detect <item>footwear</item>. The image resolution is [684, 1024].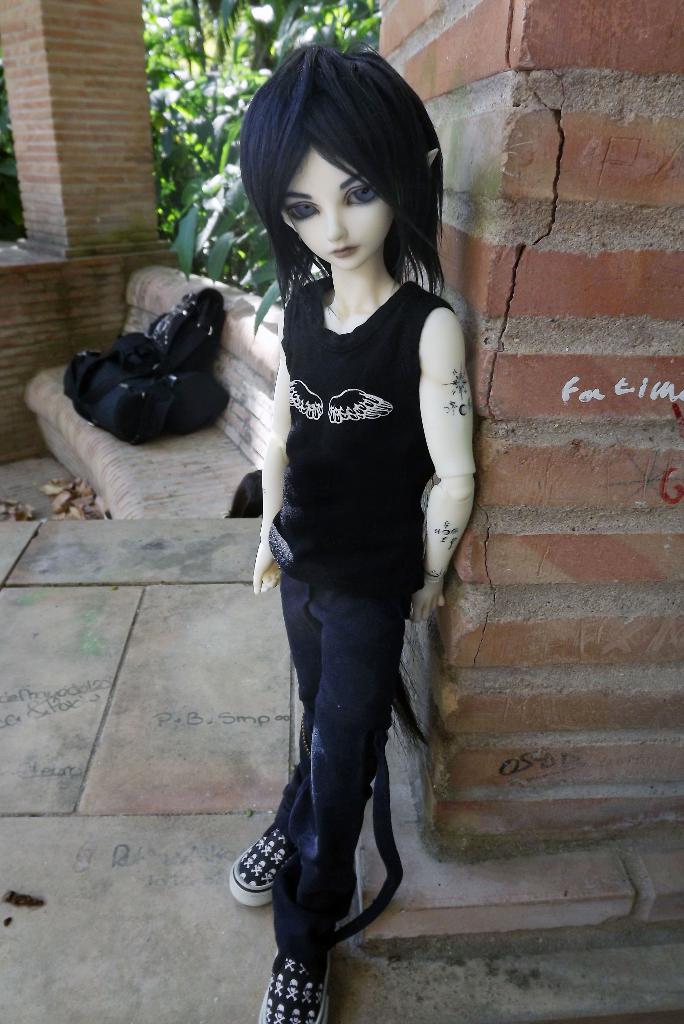
[261, 941, 336, 1014].
